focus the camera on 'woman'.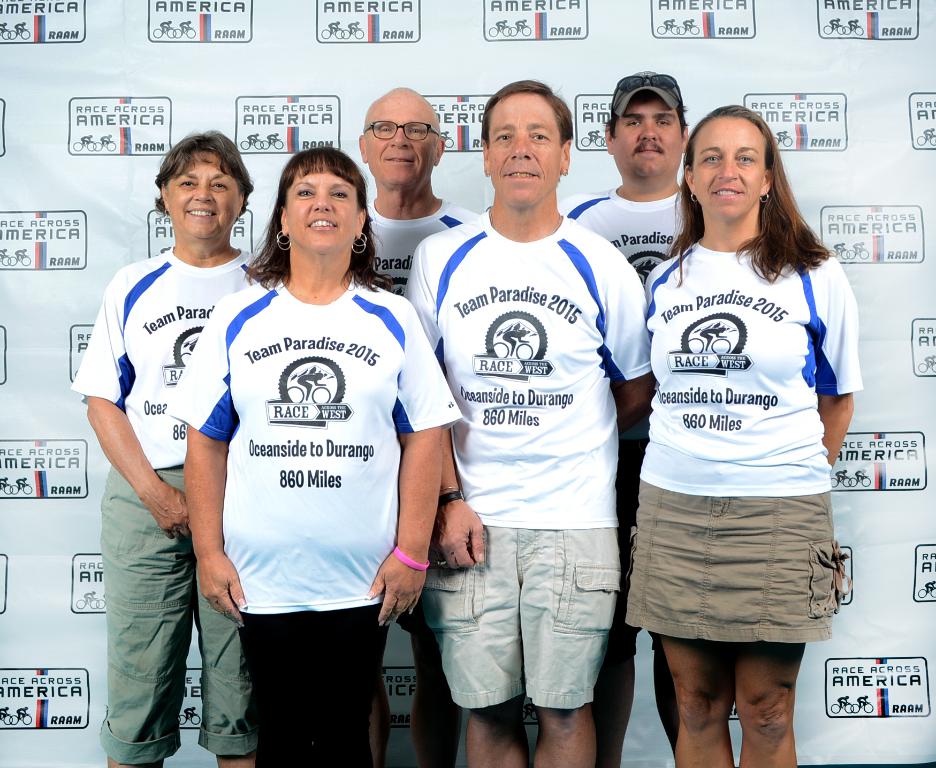
Focus region: crop(597, 115, 859, 746).
